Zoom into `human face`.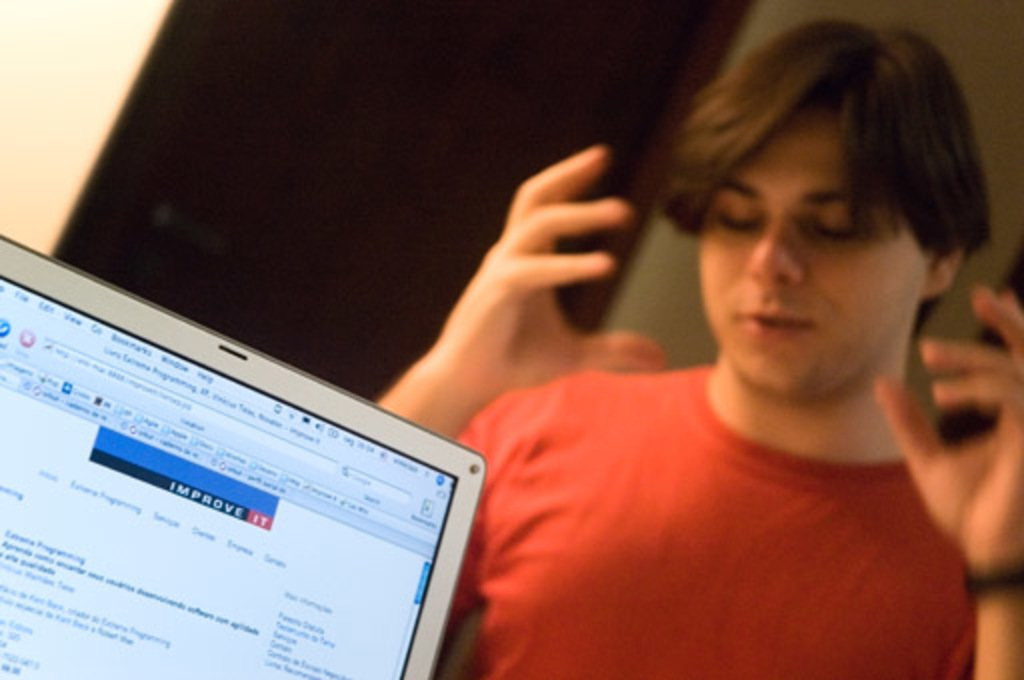
Zoom target: box=[702, 112, 932, 384].
